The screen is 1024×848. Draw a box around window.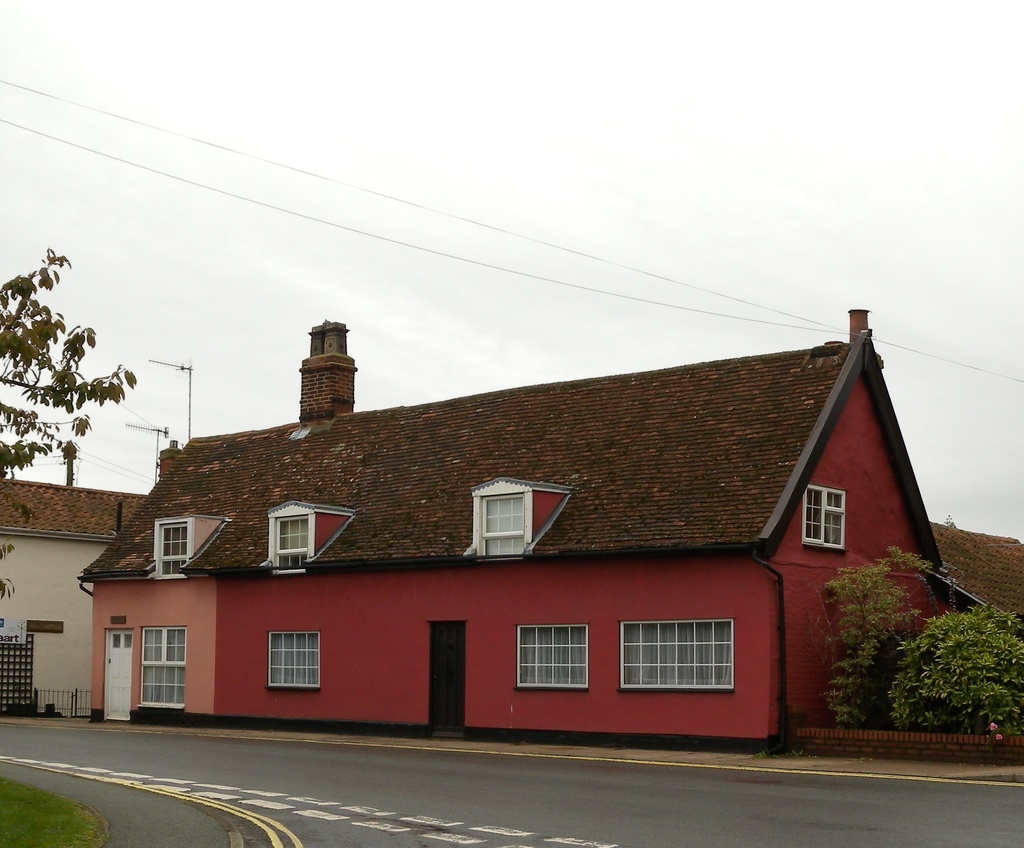
<bbox>472, 484, 556, 571</bbox>.
